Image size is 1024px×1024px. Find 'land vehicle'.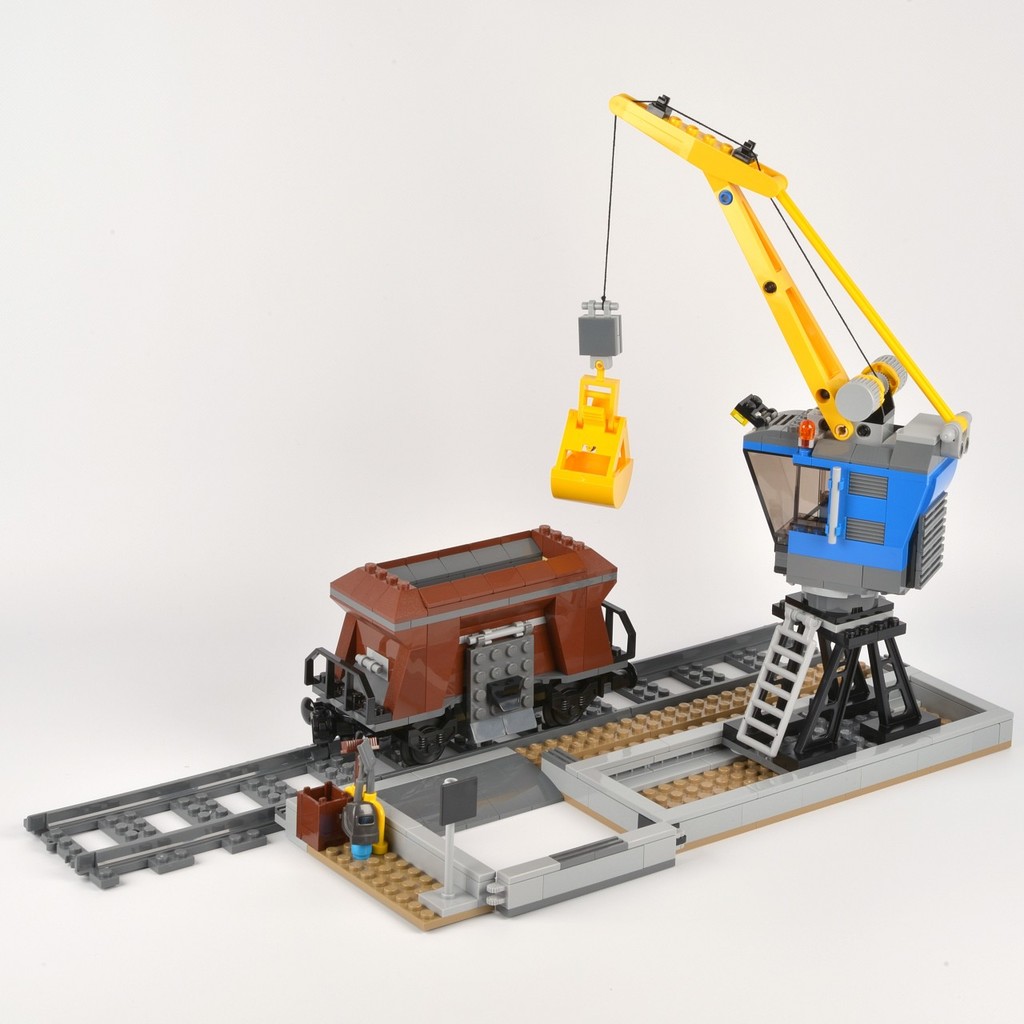
left=266, top=535, right=680, bottom=786.
